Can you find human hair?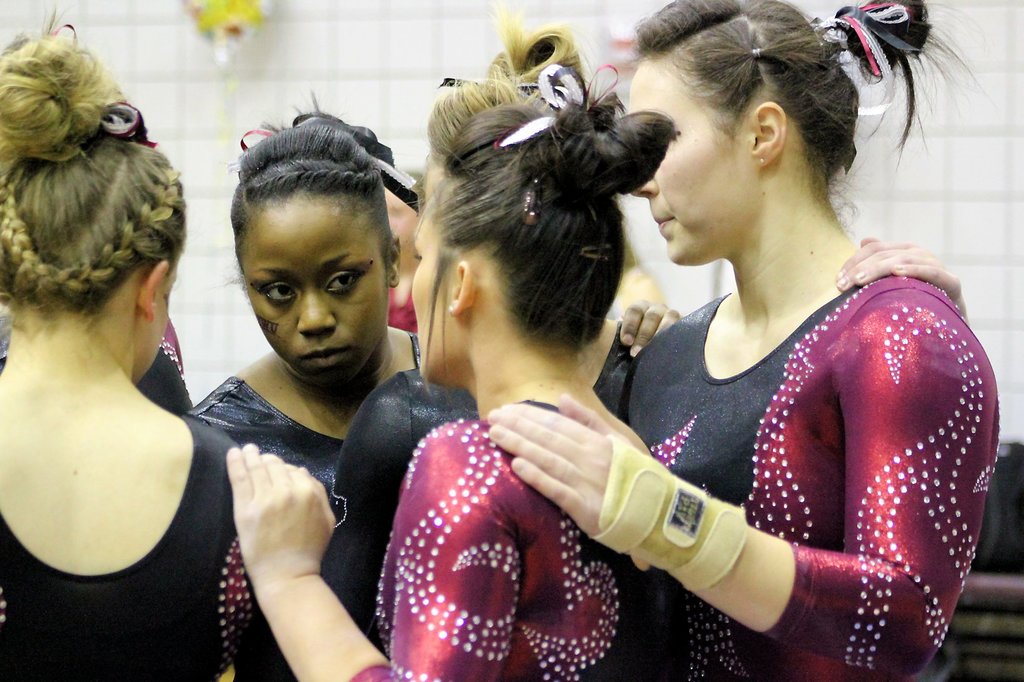
Yes, bounding box: <box>8,20,180,400</box>.
